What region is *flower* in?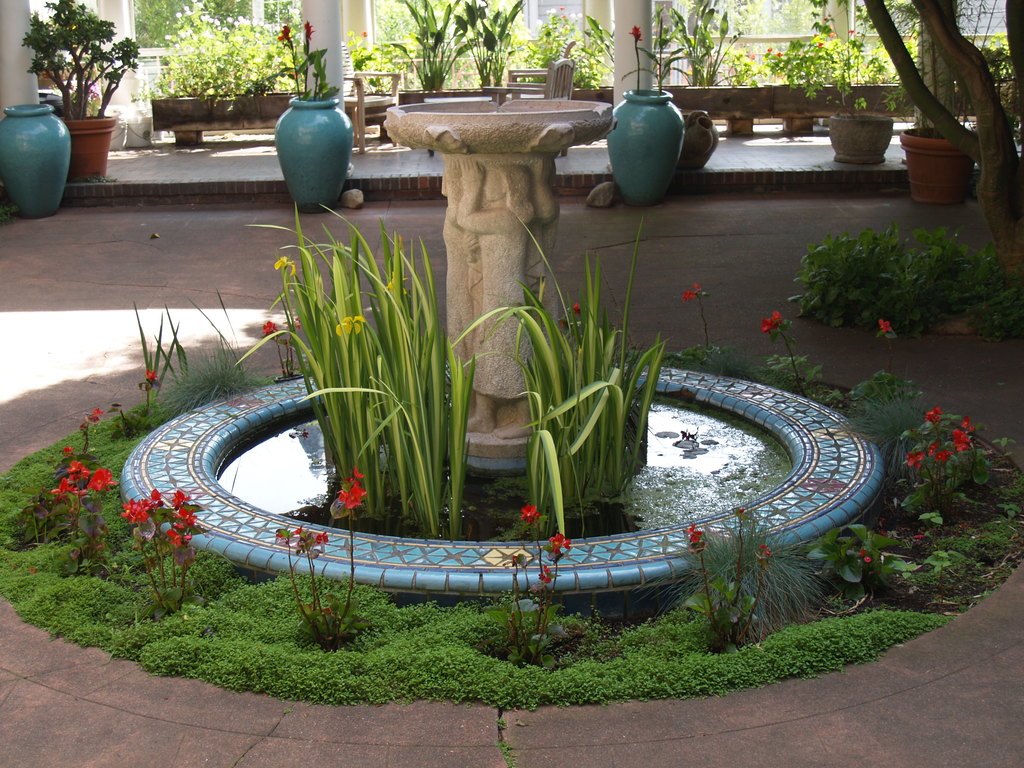
rect(963, 413, 977, 436).
